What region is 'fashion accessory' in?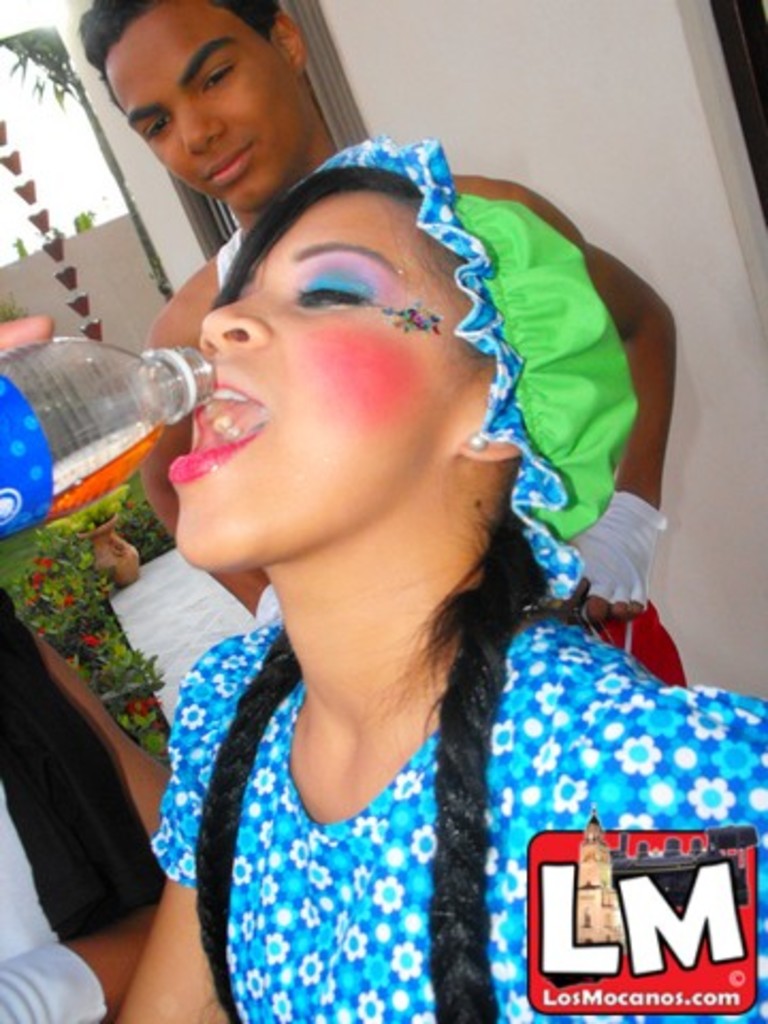
crop(292, 124, 634, 604).
